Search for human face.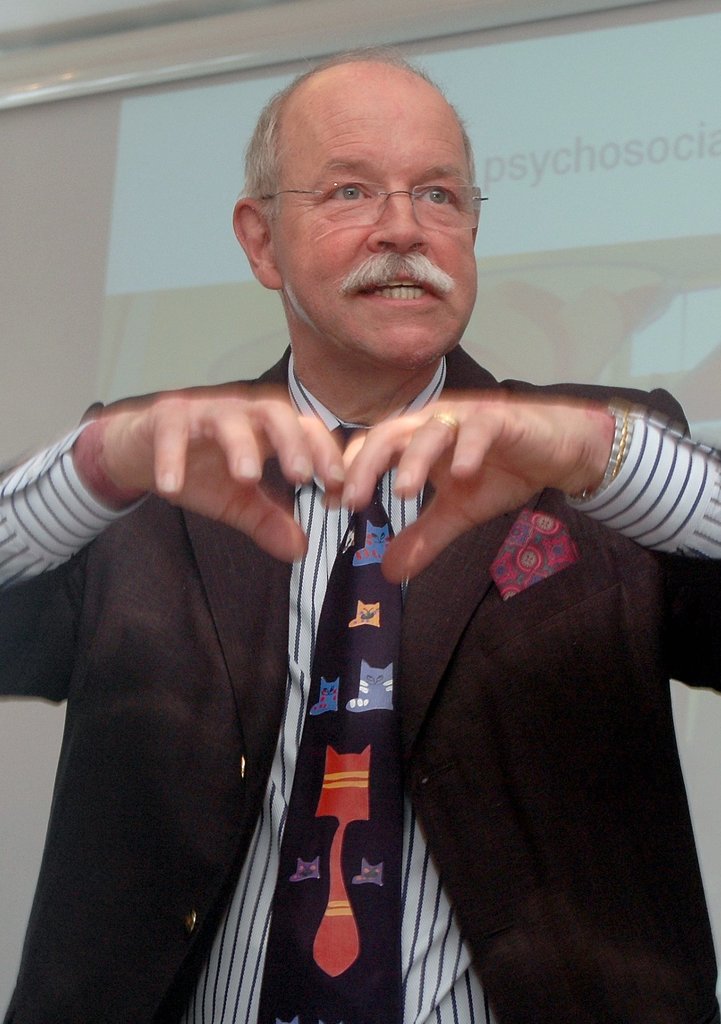
Found at pyautogui.locateOnScreen(268, 59, 485, 369).
